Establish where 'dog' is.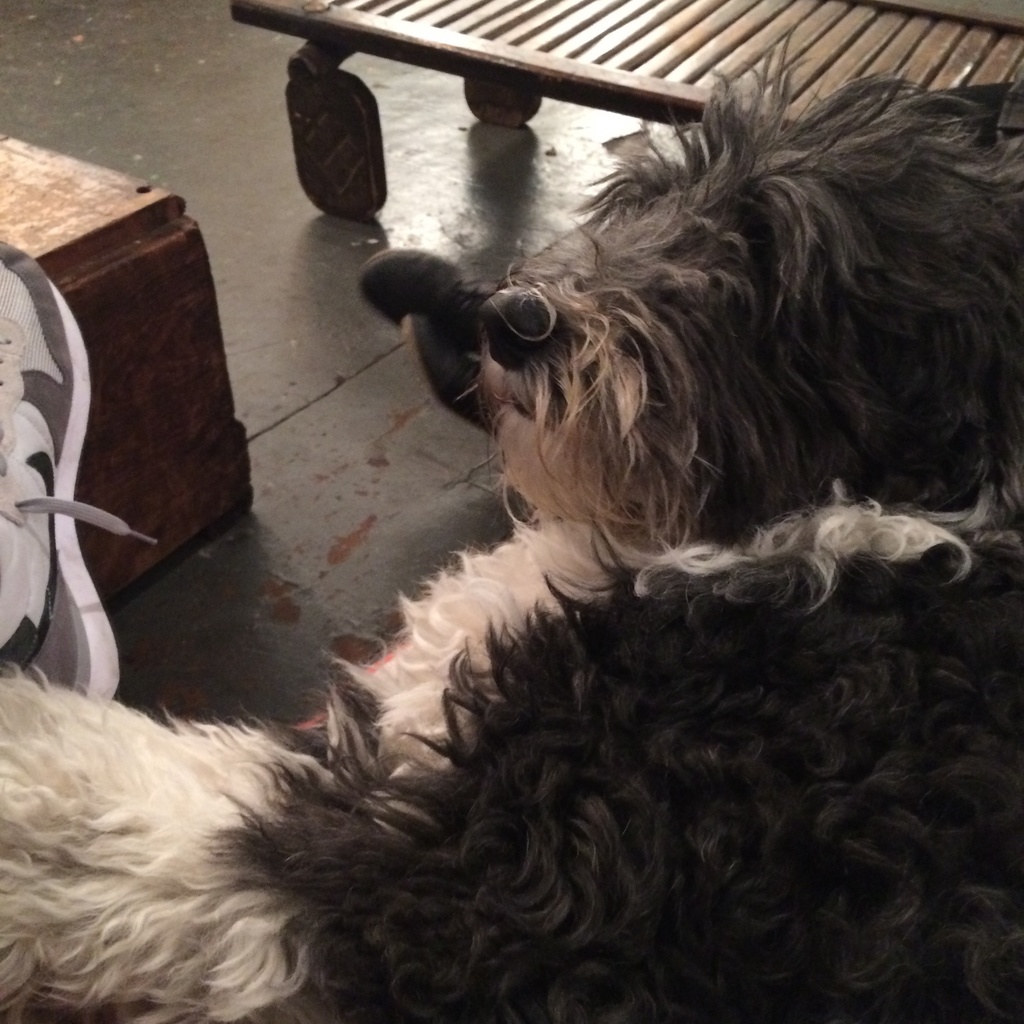
Established at 355/35/1023/568.
